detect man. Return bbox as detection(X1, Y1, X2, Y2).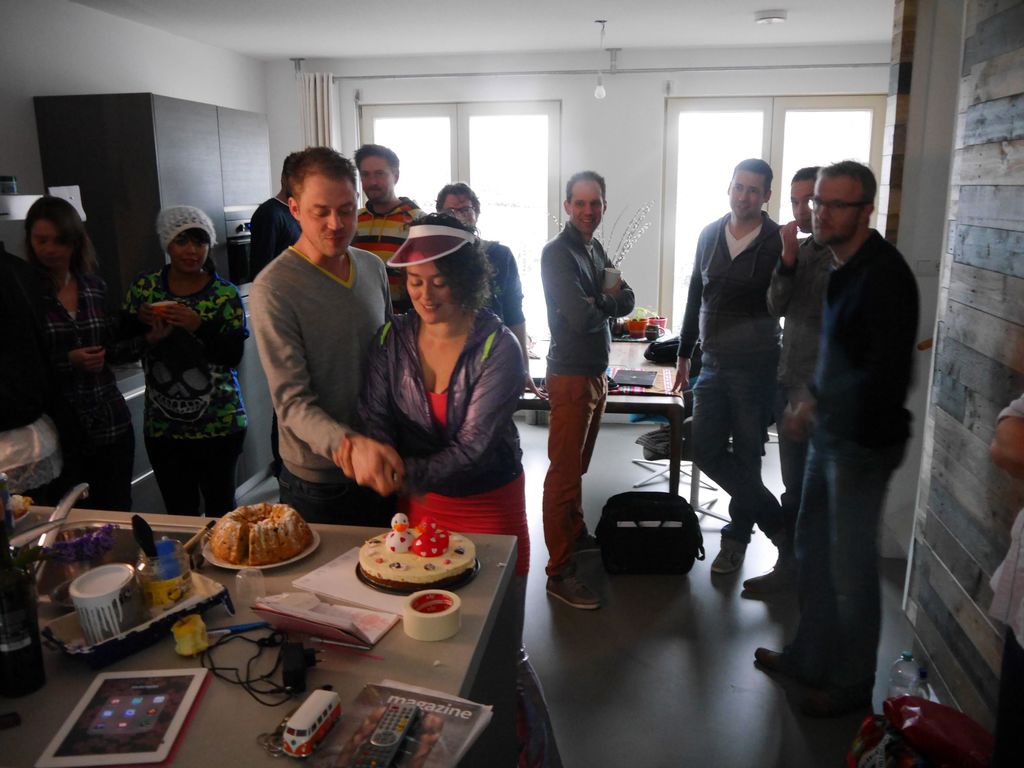
detection(668, 156, 787, 574).
